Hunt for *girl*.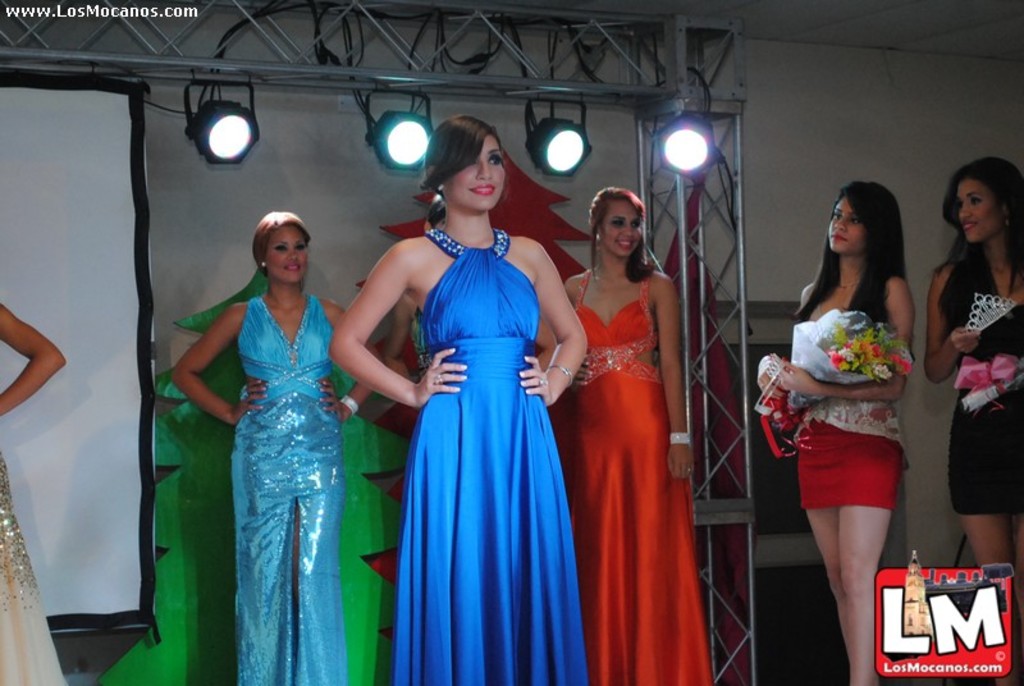
Hunted down at 750:178:920:685.
